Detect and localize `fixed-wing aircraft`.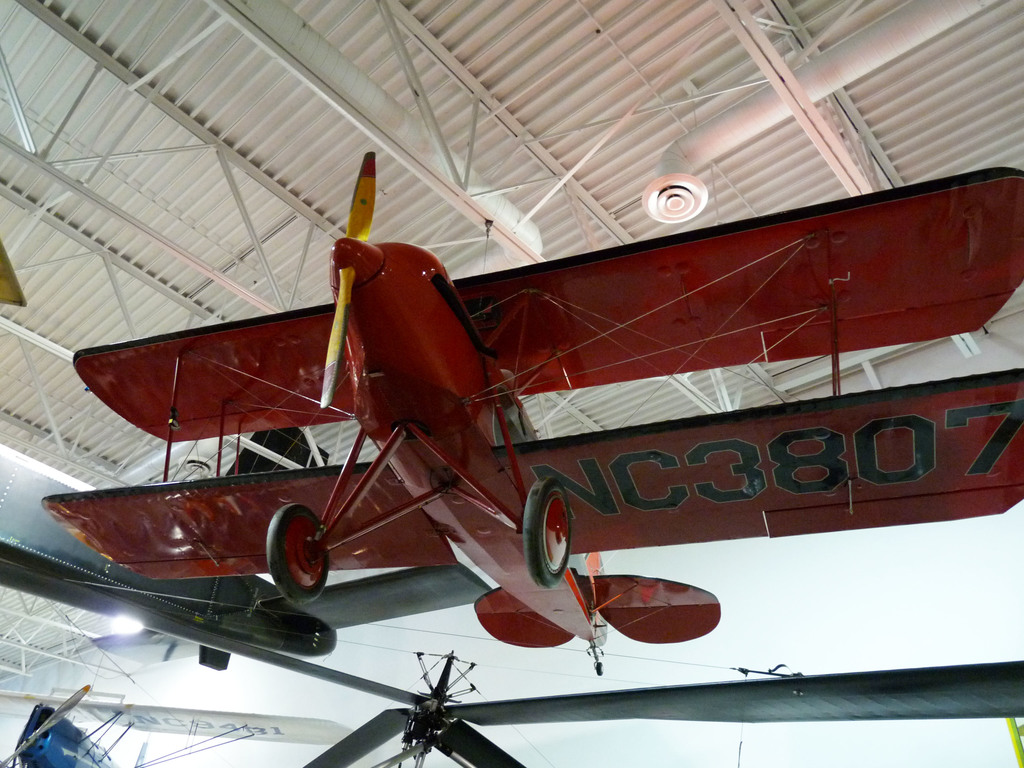
Localized at {"x1": 34, "y1": 137, "x2": 1023, "y2": 679}.
